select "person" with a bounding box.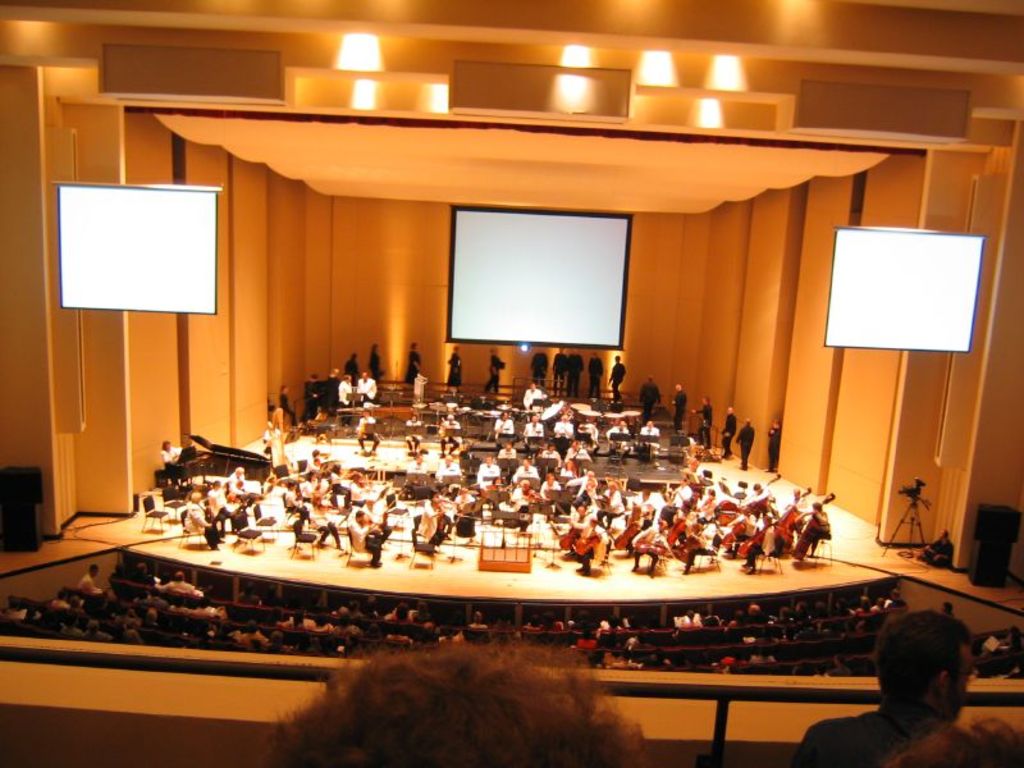
crop(550, 343, 570, 397).
